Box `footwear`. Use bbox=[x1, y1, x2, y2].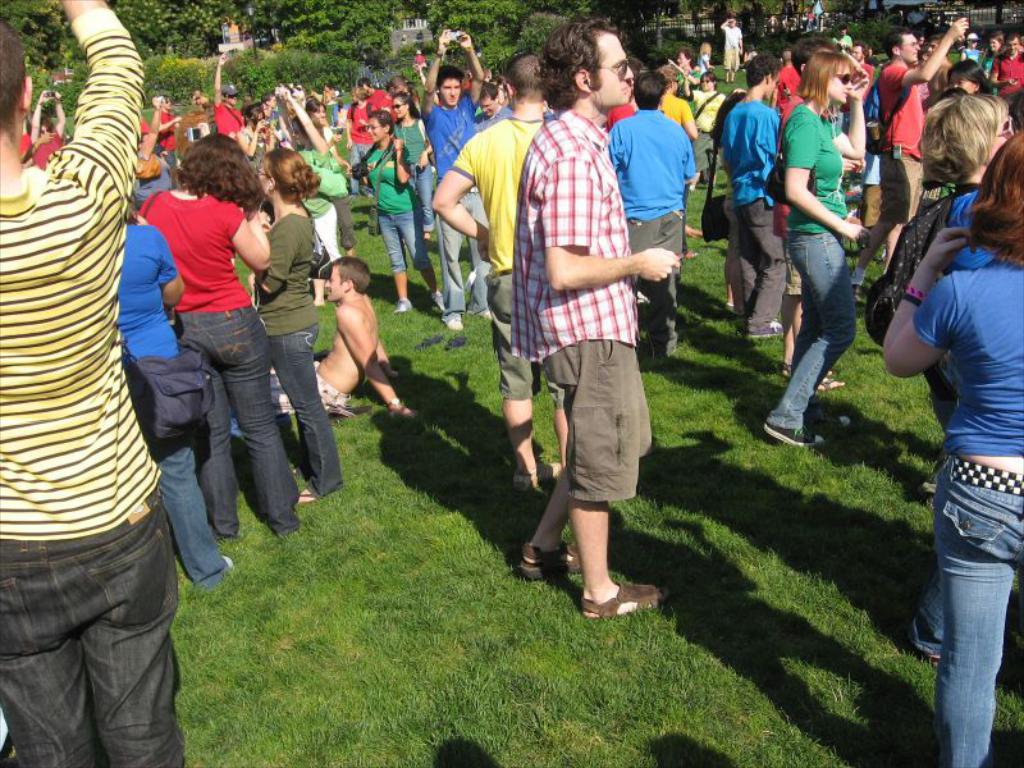
bbox=[392, 300, 412, 316].
